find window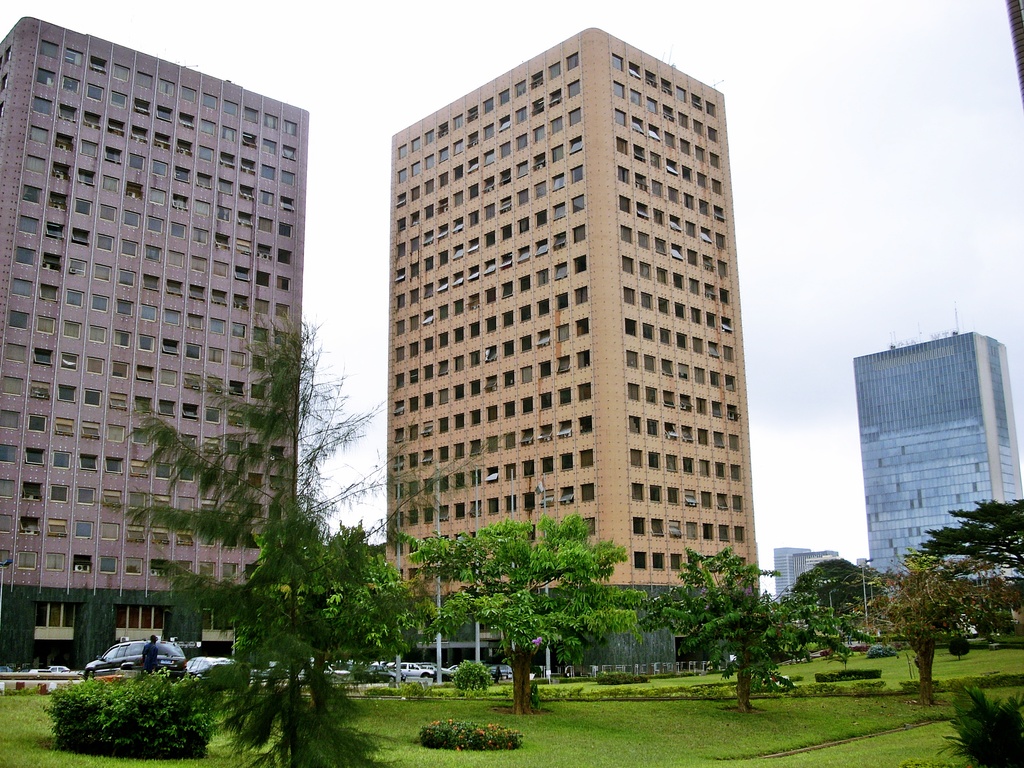
<region>575, 287, 587, 308</region>
